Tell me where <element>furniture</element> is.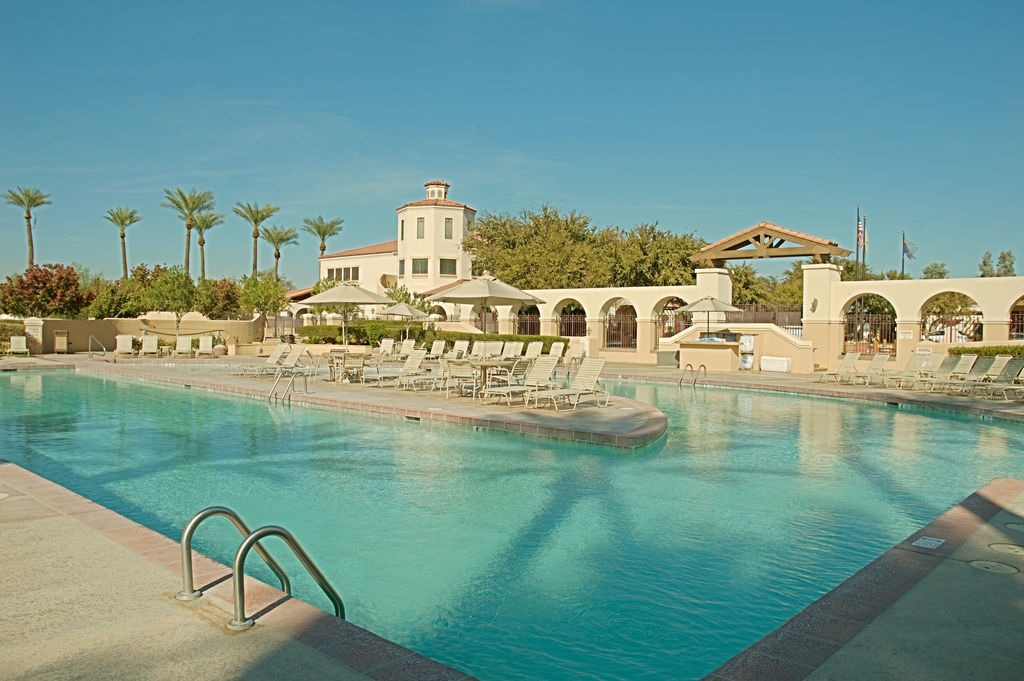
<element>furniture</element> is at bbox=(114, 332, 135, 354).
